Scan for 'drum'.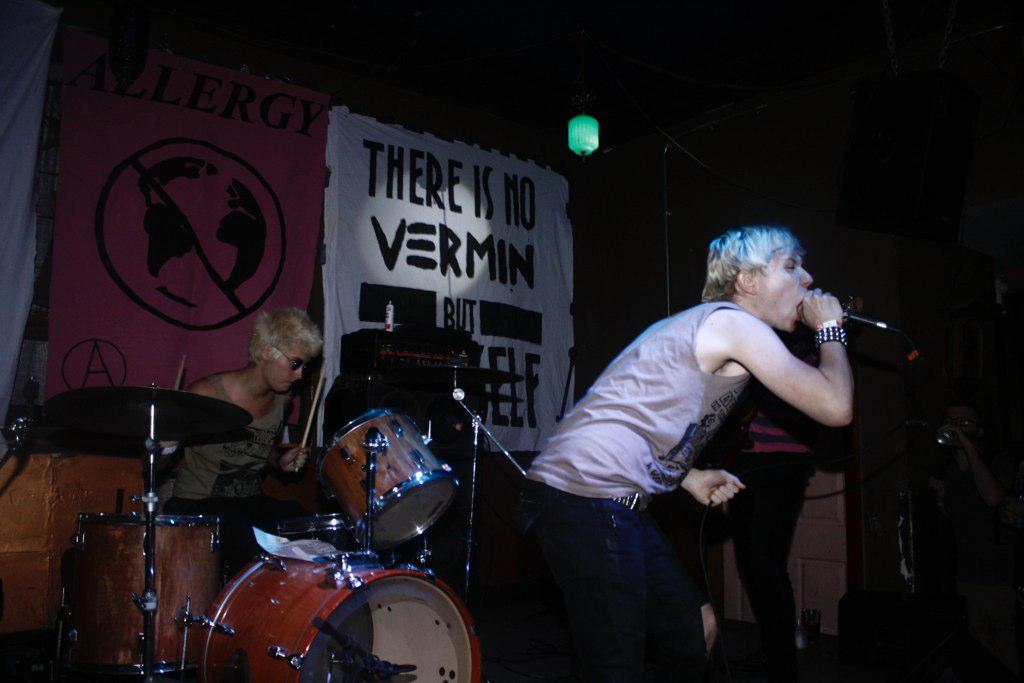
Scan result: {"x1": 57, "y1": 515, "x2": 224, "y2": 677}.
